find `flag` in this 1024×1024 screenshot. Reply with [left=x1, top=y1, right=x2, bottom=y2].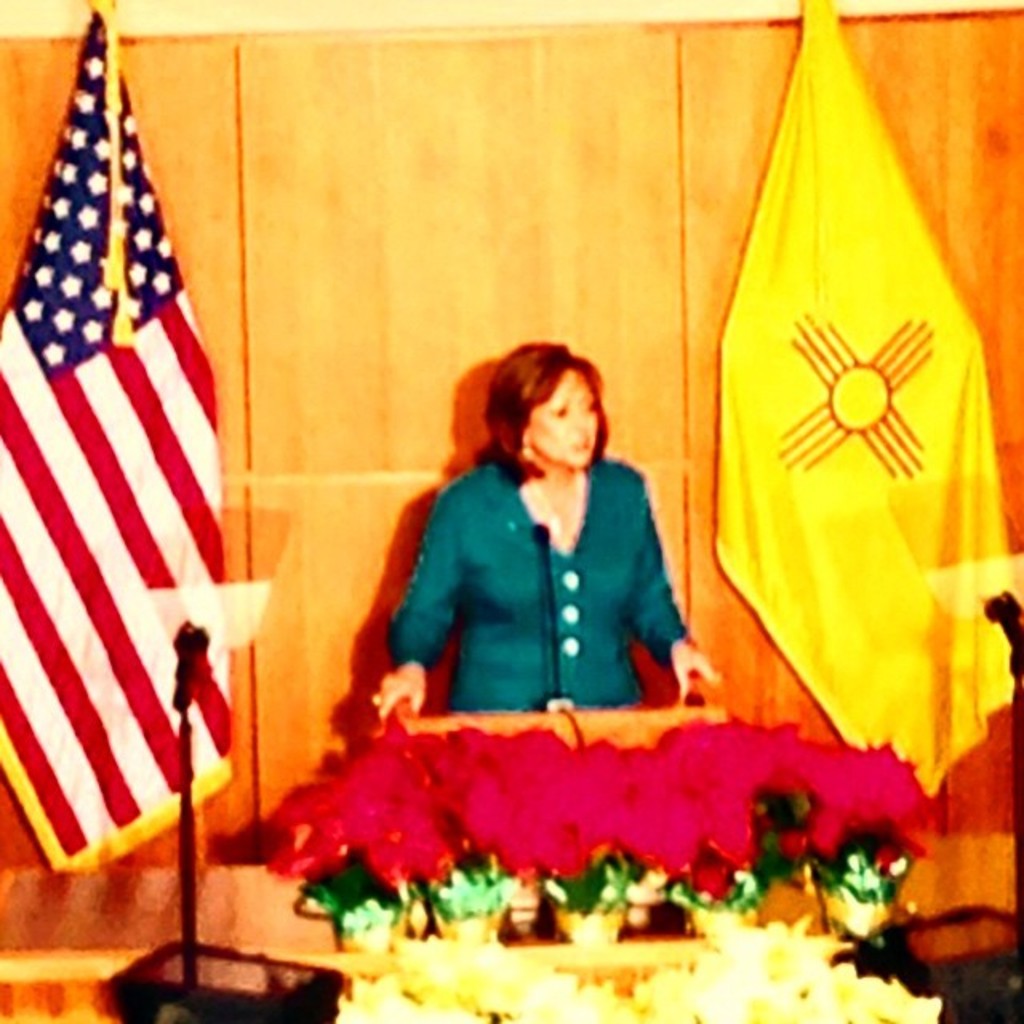
[left=18, top=59, right=261, bottom=904].
